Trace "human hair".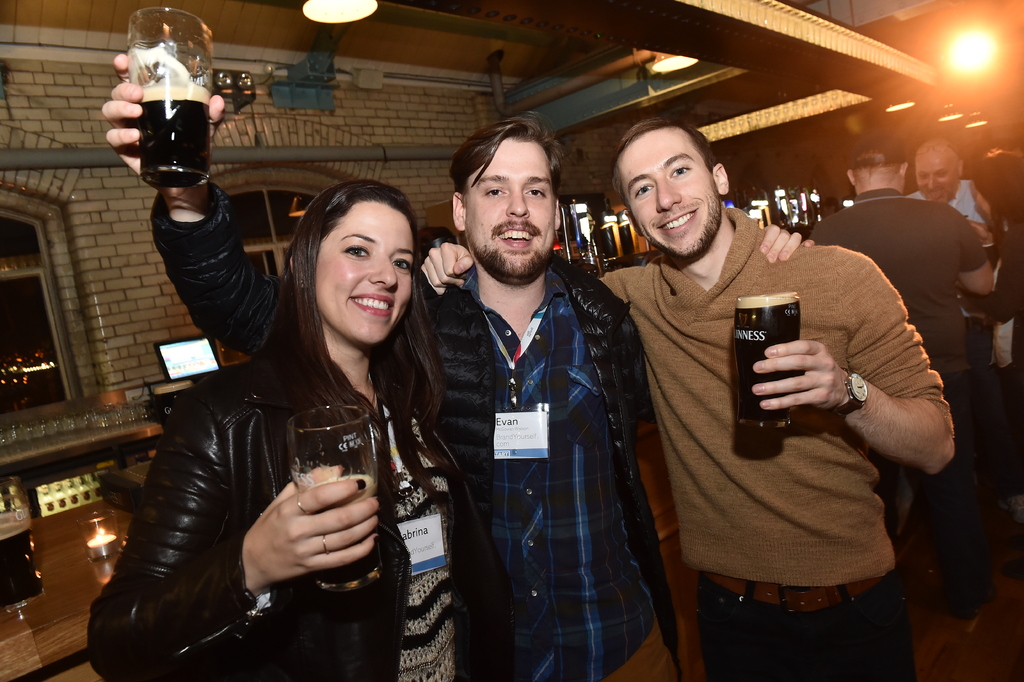
Traced to 972,146,1023,247.
